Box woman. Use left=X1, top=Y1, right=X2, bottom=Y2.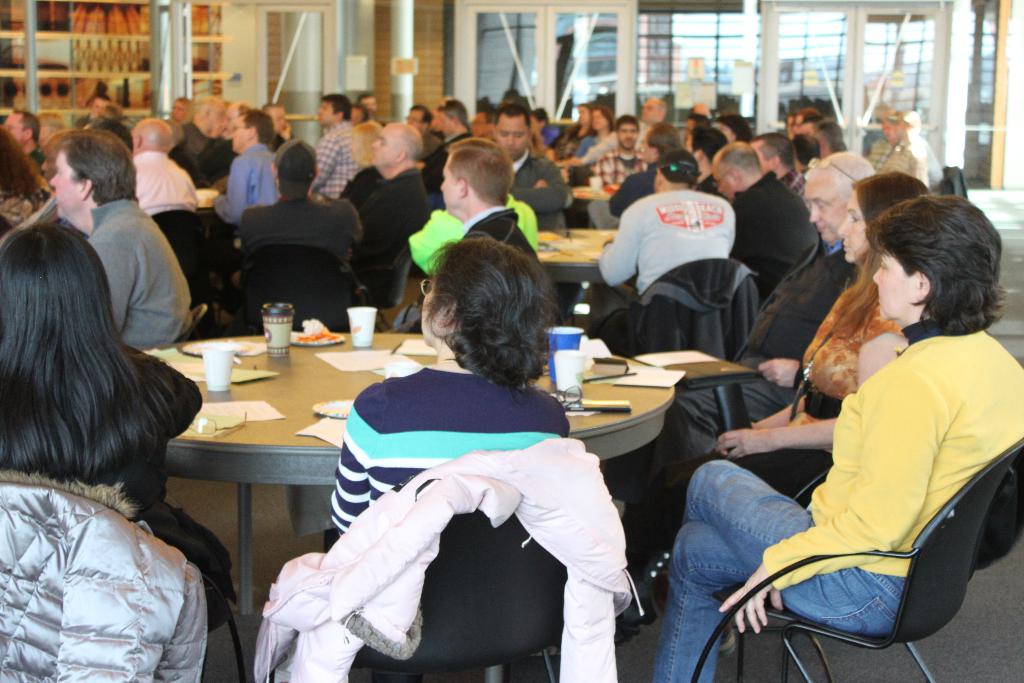
left=553, top=101, right=595, bottom=163.
